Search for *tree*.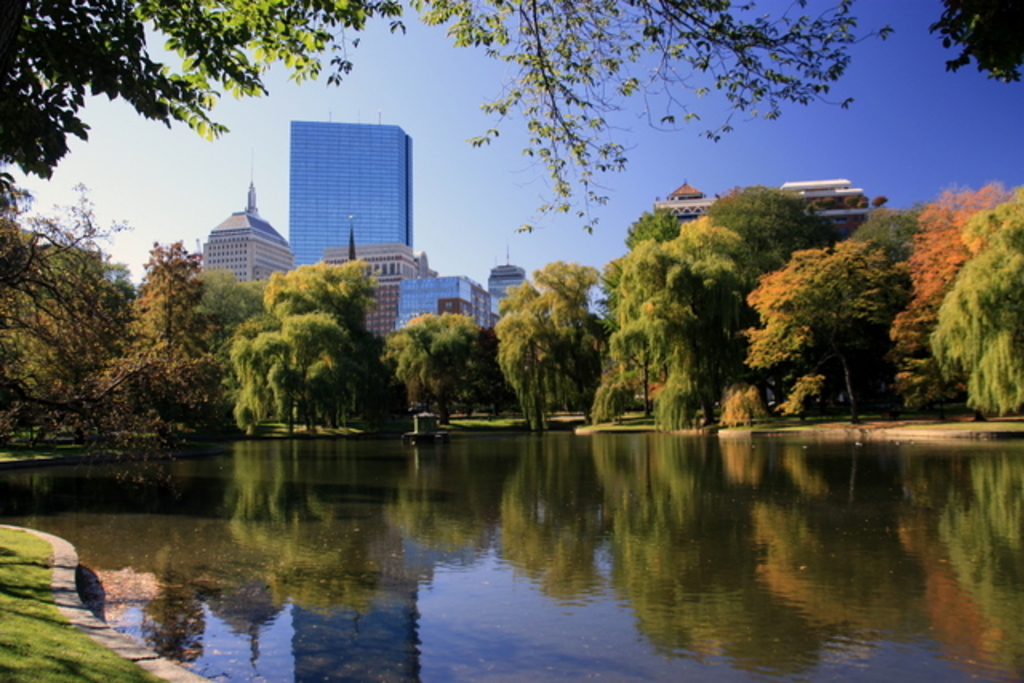
Found at pyautogui.locateOnScreen(933, 2, 1022, 75).
